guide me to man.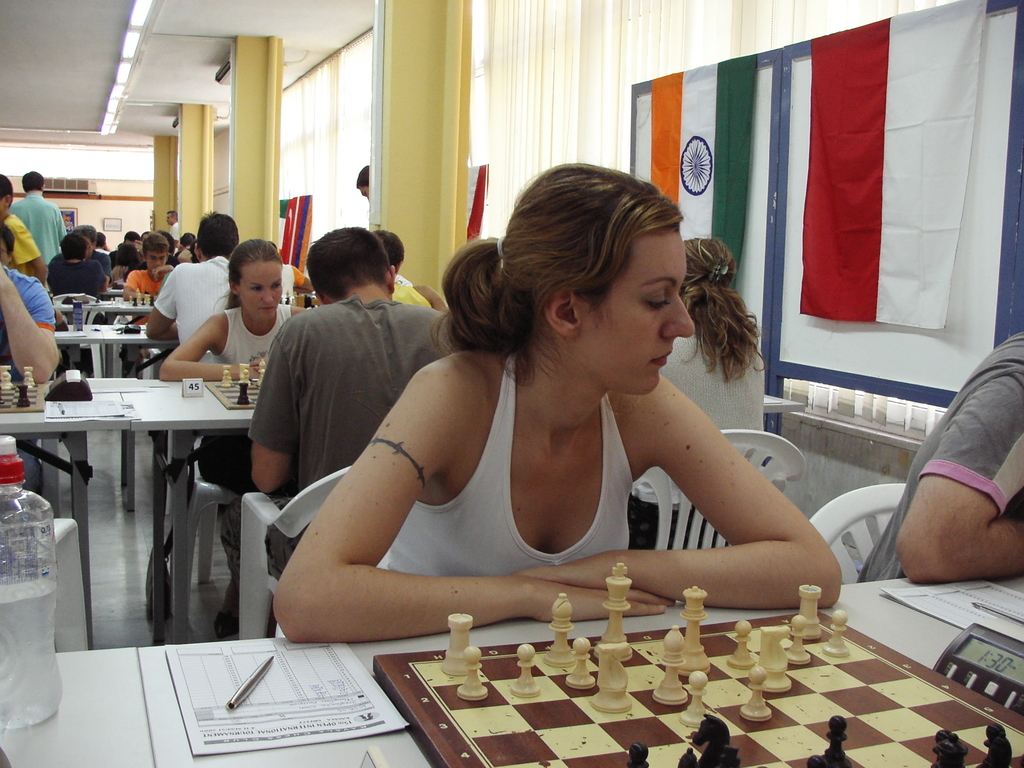
Guidance: locate(353, 165, 370, 201).
